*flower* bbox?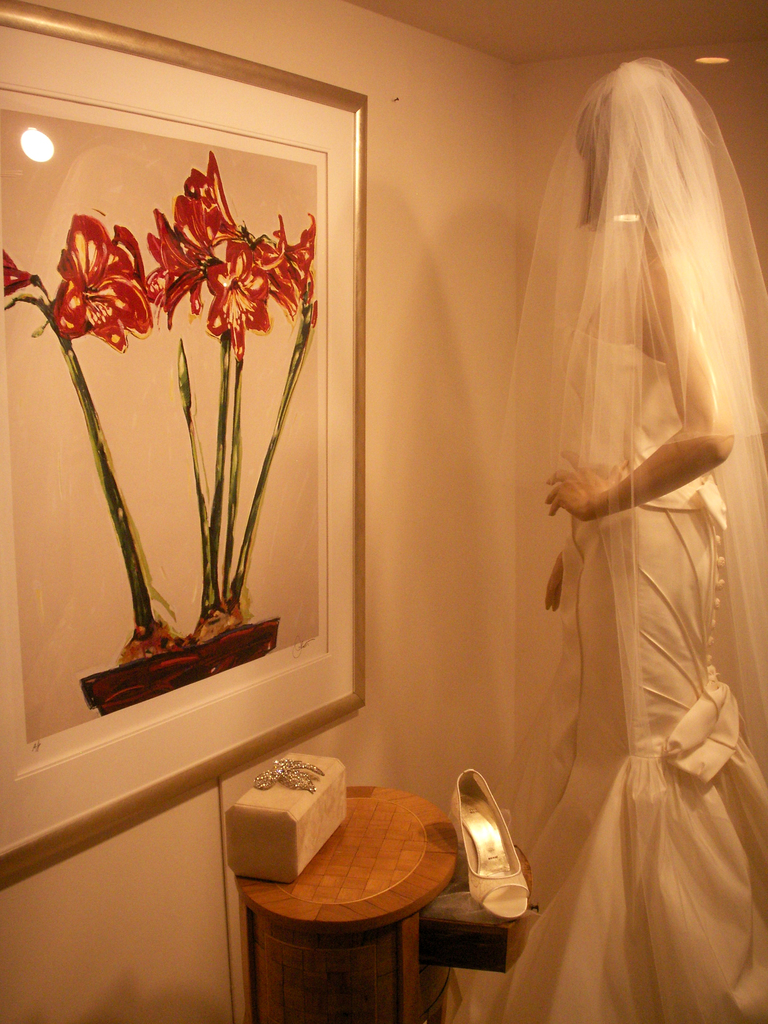
select_region(149, 214, 200, 324)
